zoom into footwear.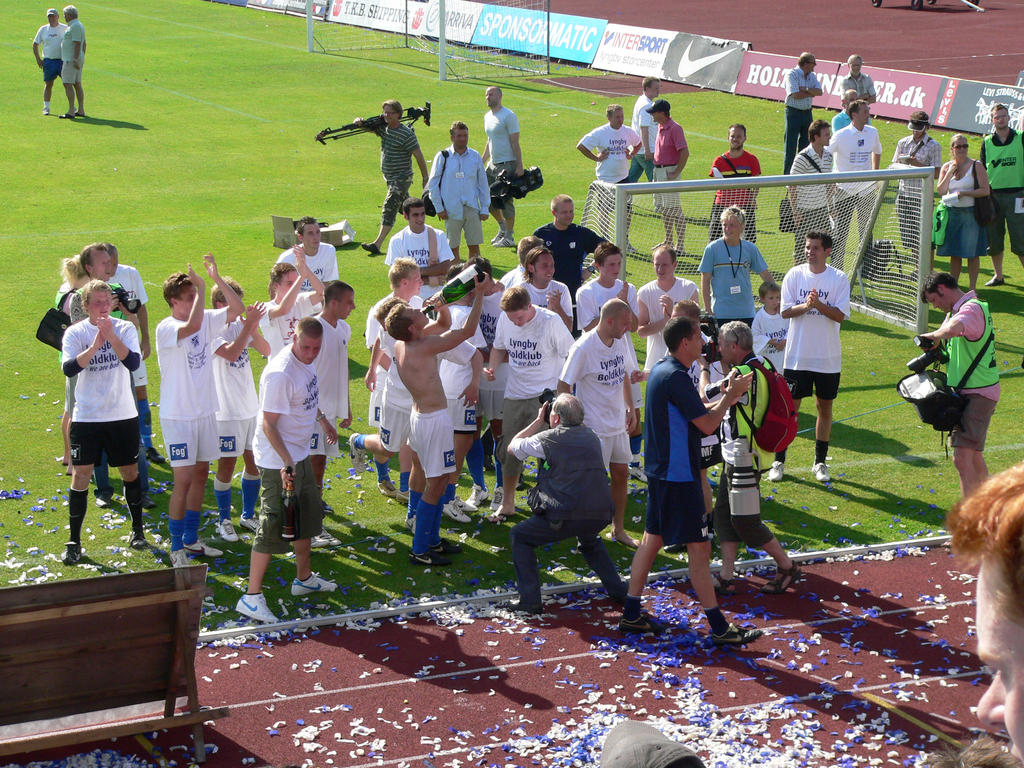
Zoom target: [left=141, top=494, right=157, bottom=509].
